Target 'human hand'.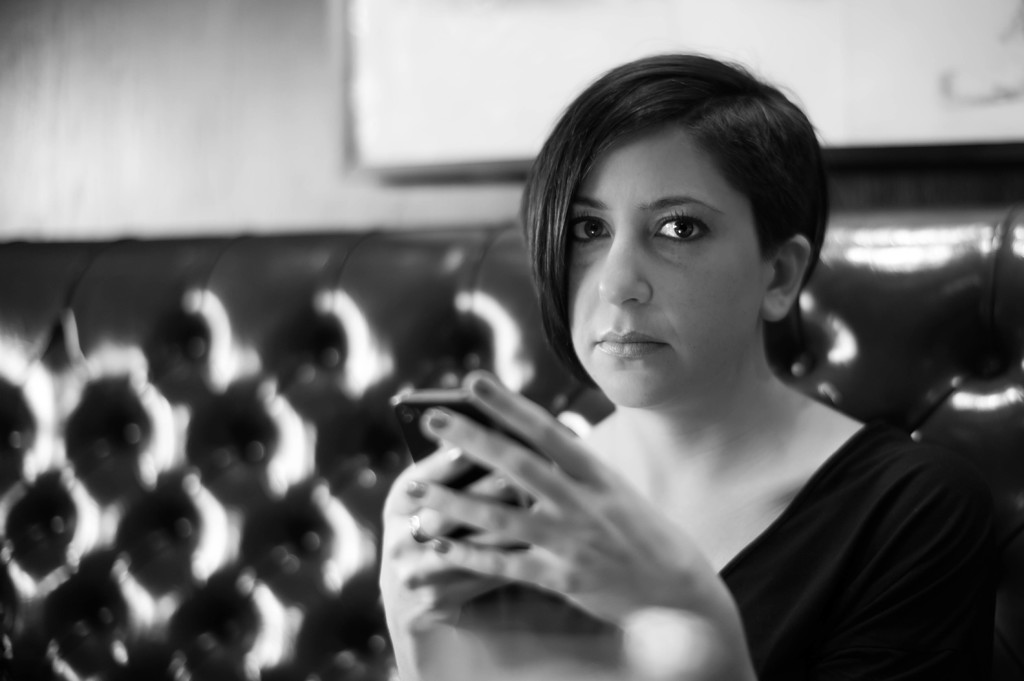
Target region: <region>401, 365, 733, 630</region>.
